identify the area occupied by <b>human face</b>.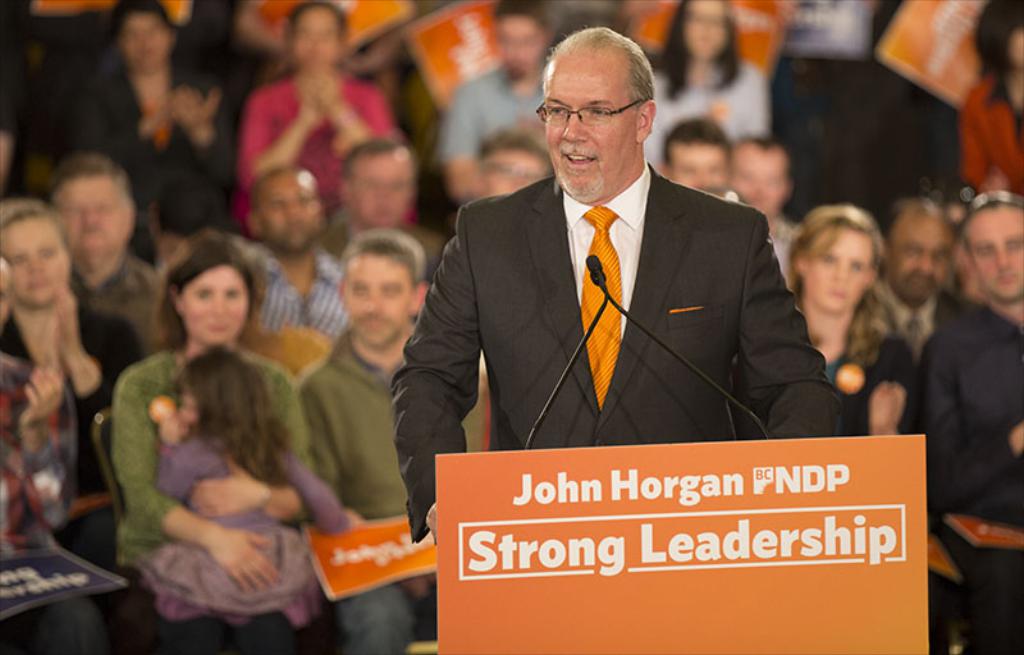
Area: pyautogui.locateOnScreen(544, 63, 634, 196).
